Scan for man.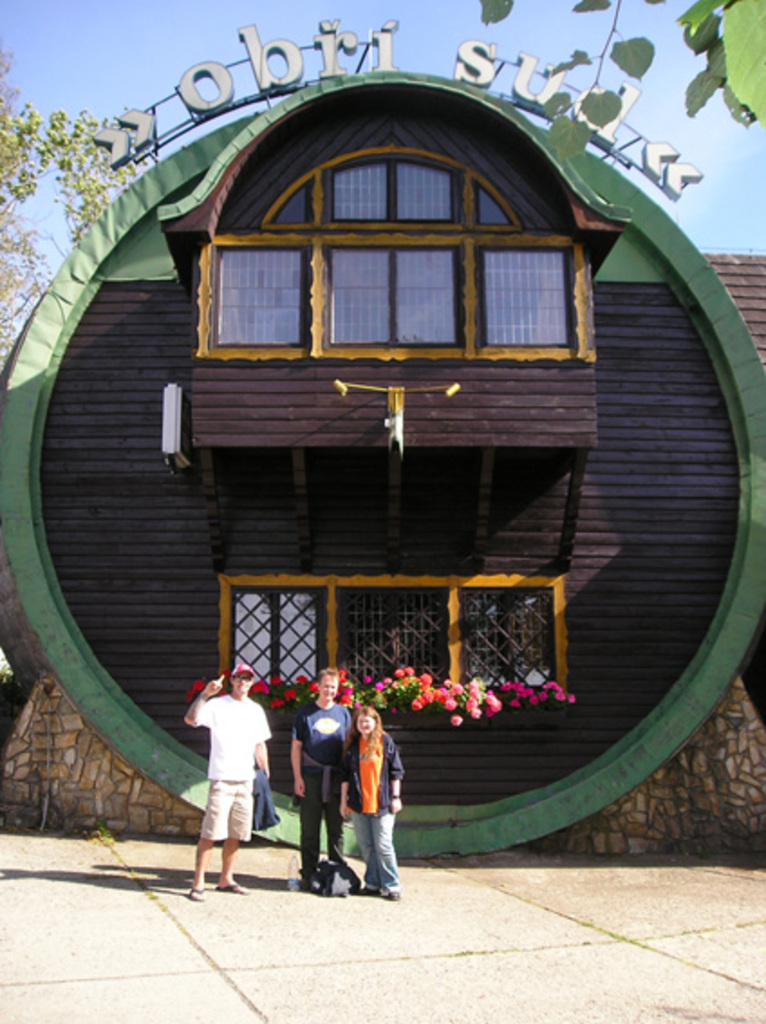
Scan result: [294, 668, 350, 885].
